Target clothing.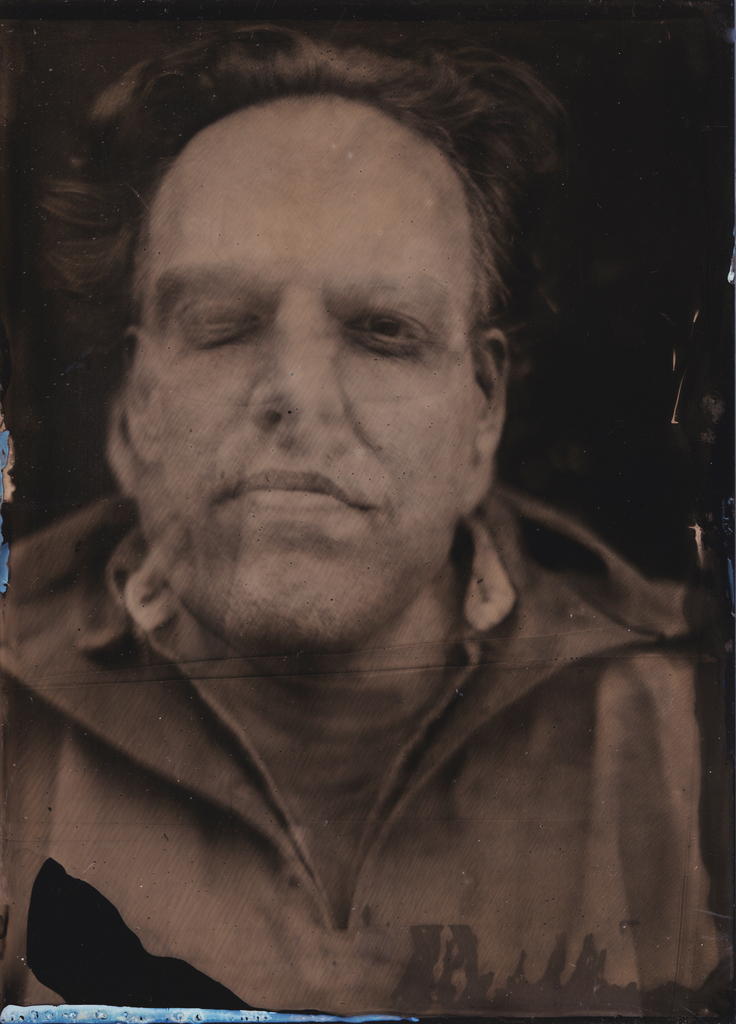
Target region: bbox(43, 577, 702, 988).
